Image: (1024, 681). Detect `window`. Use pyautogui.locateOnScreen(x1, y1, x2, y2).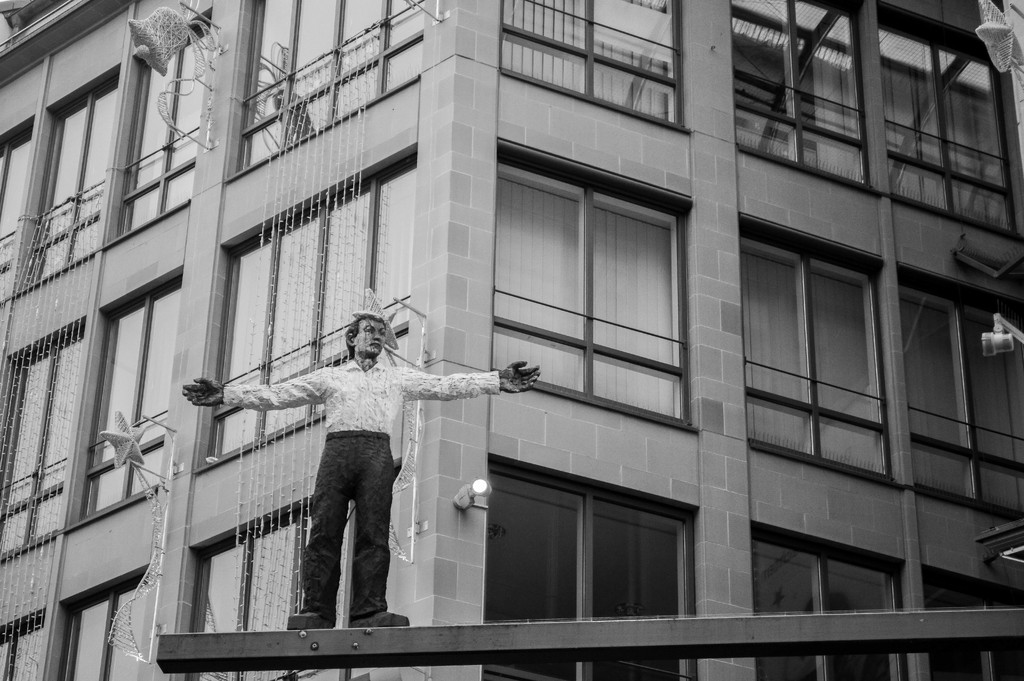
pyautogui.locateOnScreen(749, 517, 908, 680).
